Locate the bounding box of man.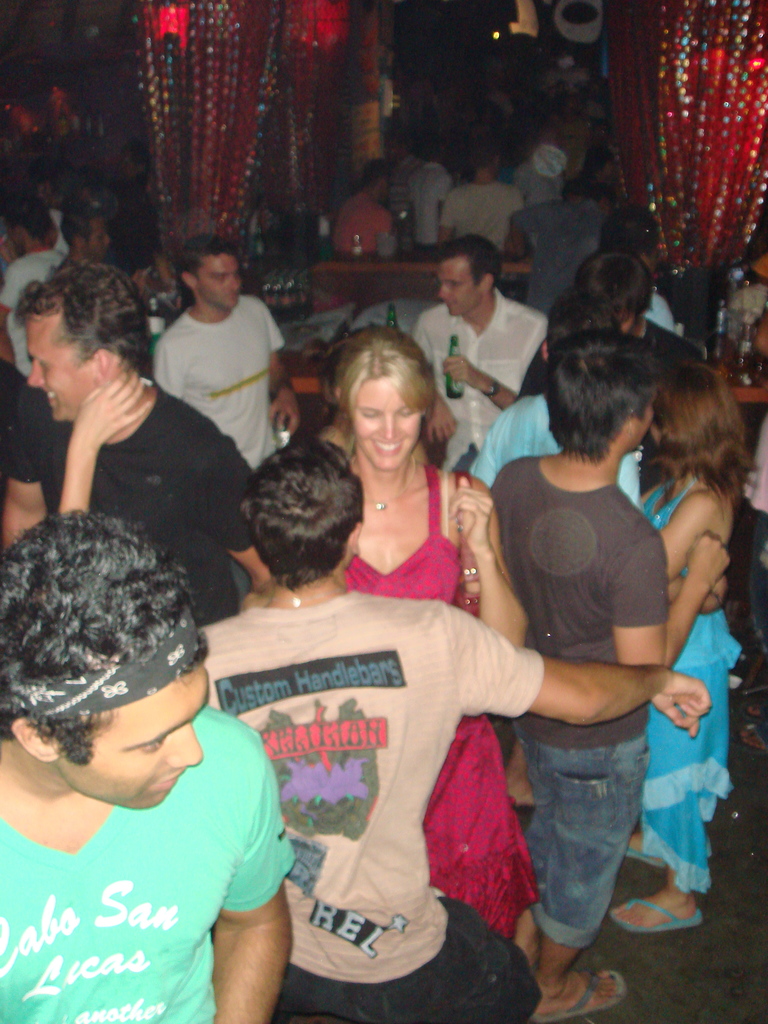
Bounding box: box=[198, 433, 708, 1023].
